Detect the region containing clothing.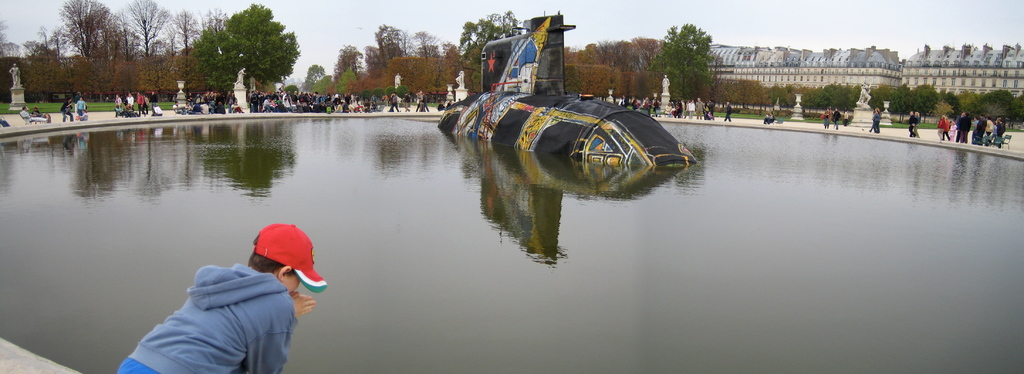
bbox(694, 101, 702, 115).
